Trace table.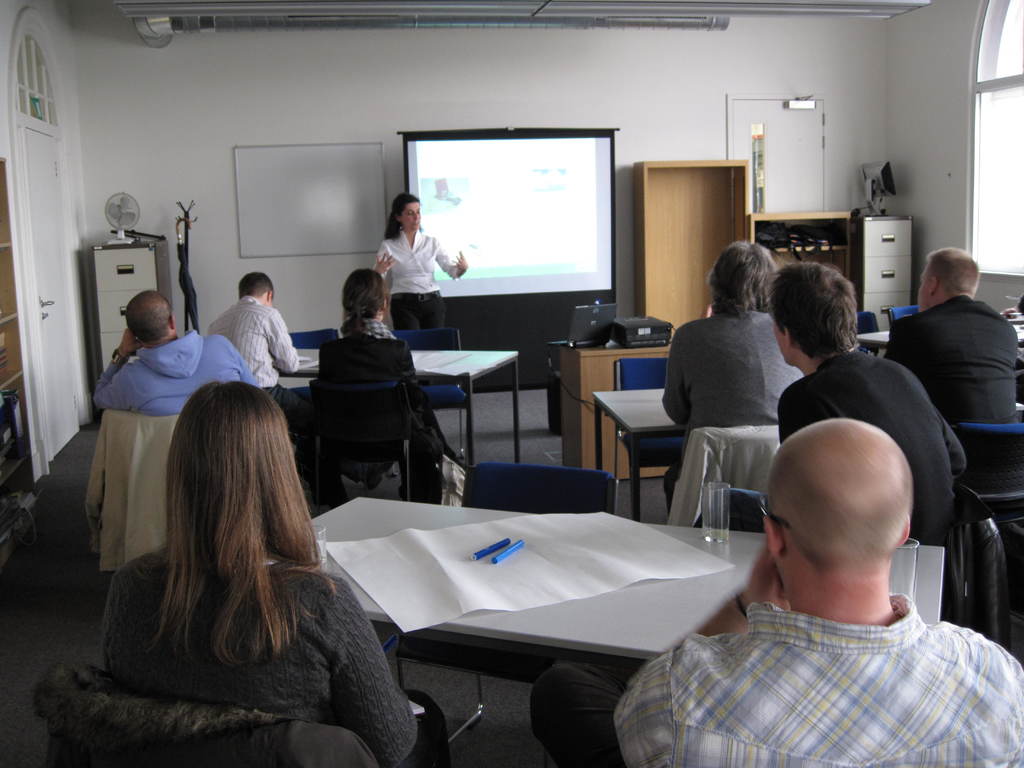
Traced to BBox(130, 428, 914, 753).
